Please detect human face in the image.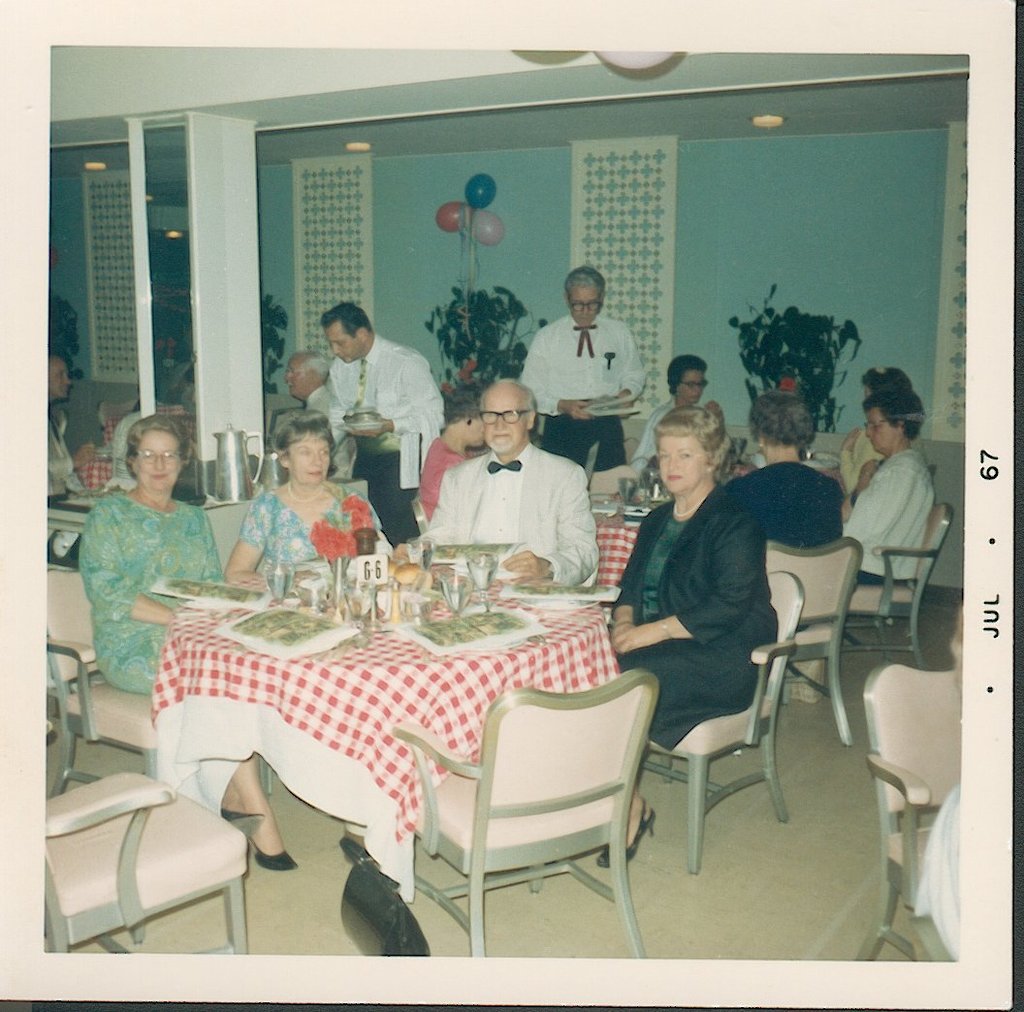
<bbox>279, 350, 322, 395</bbox>.
